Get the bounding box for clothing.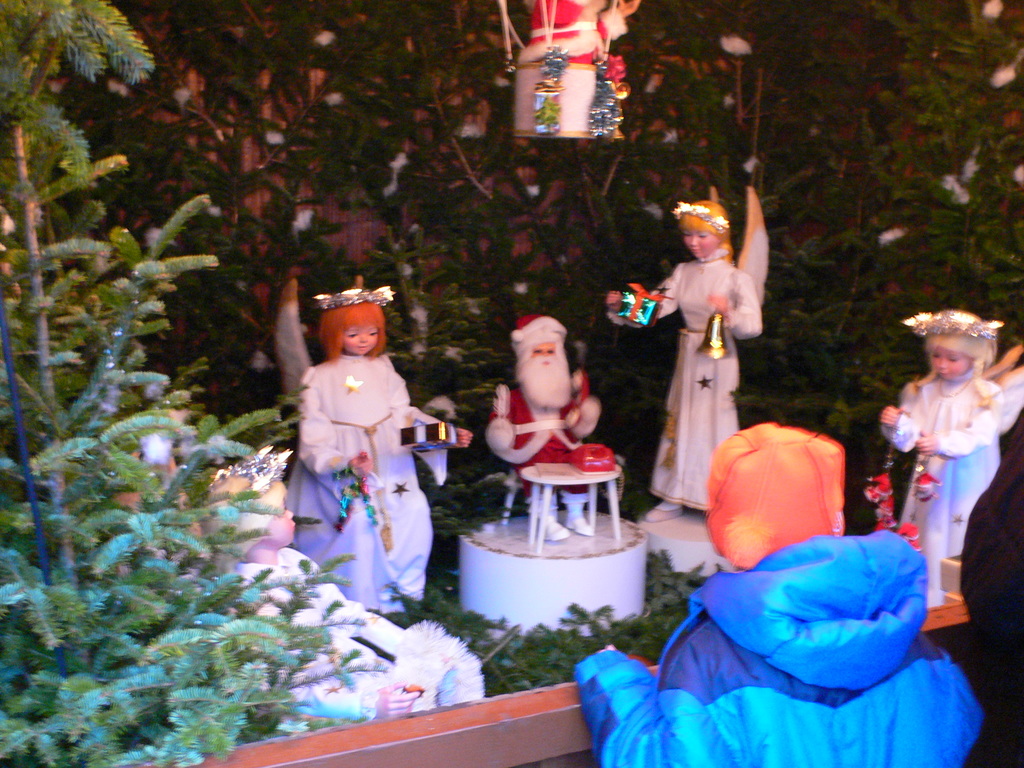
detection(608, 187, 776, 513).
